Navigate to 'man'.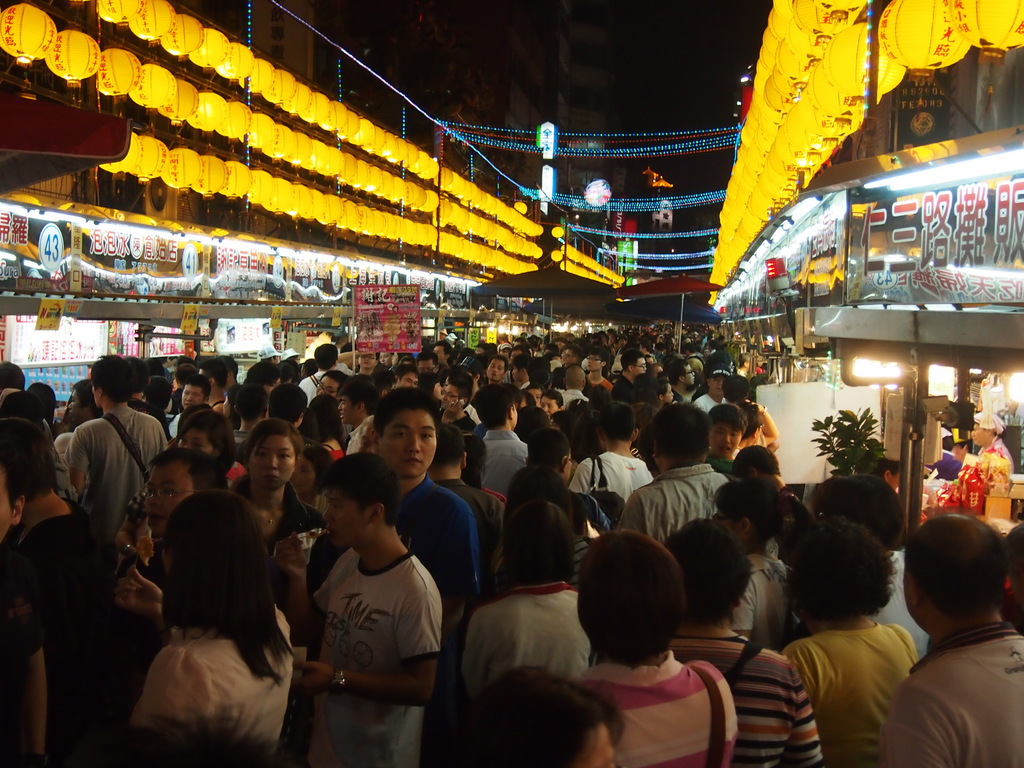
Navigation target: <region>372, 392, 483, 638</region>.
